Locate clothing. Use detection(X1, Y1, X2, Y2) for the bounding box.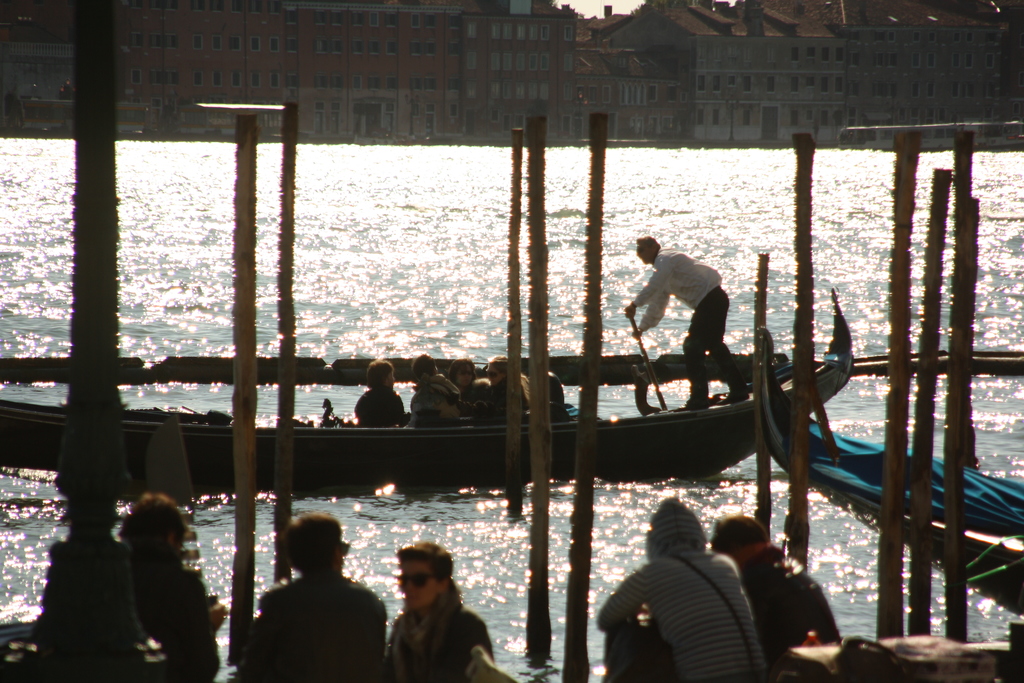
detection(124, 547, 219, 682).
